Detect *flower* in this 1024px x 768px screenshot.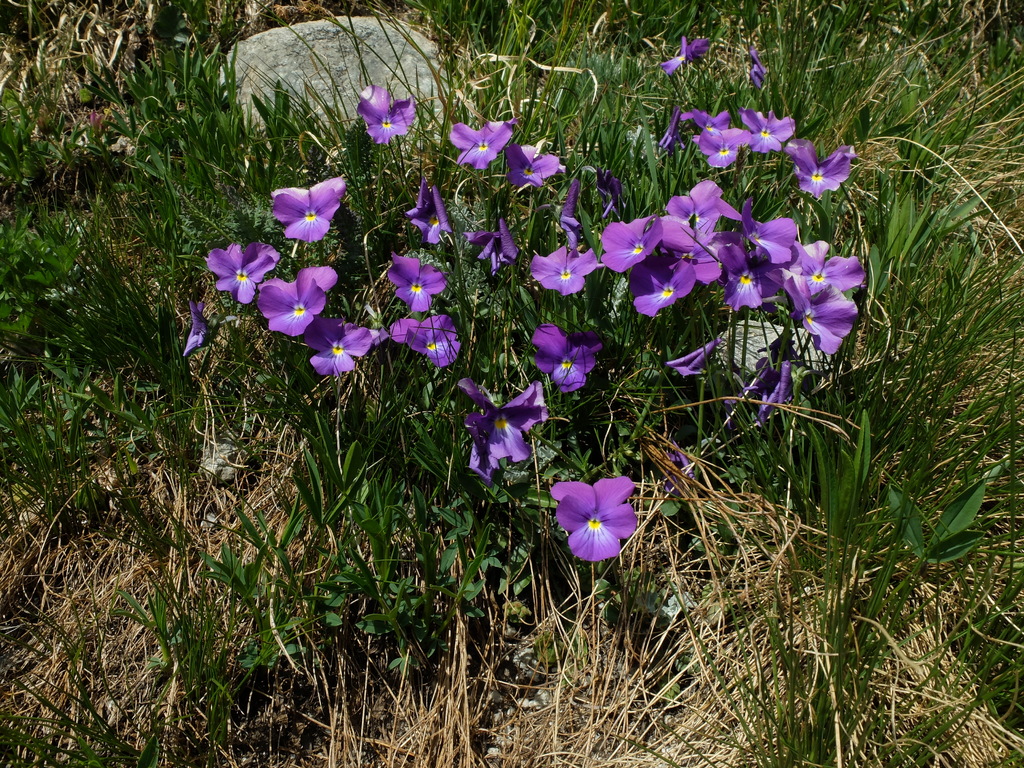
Detection: select_region(391, 317, 456, 365).
